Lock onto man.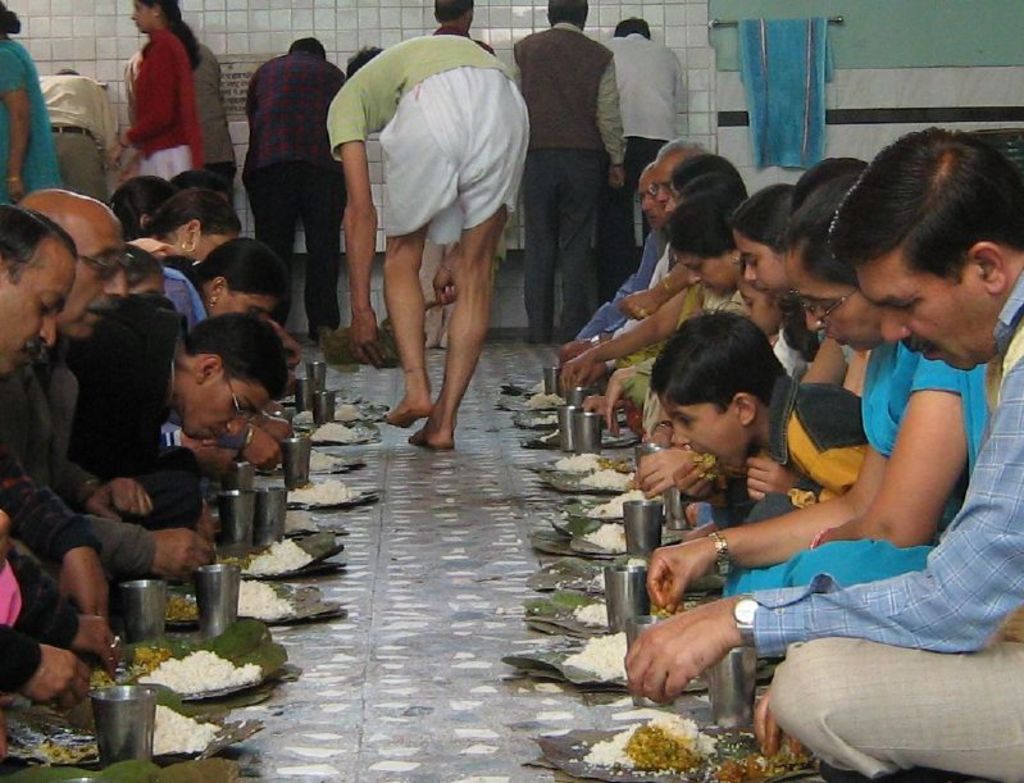
Locked: (left=0, top=205, right=132, bottom=661).
